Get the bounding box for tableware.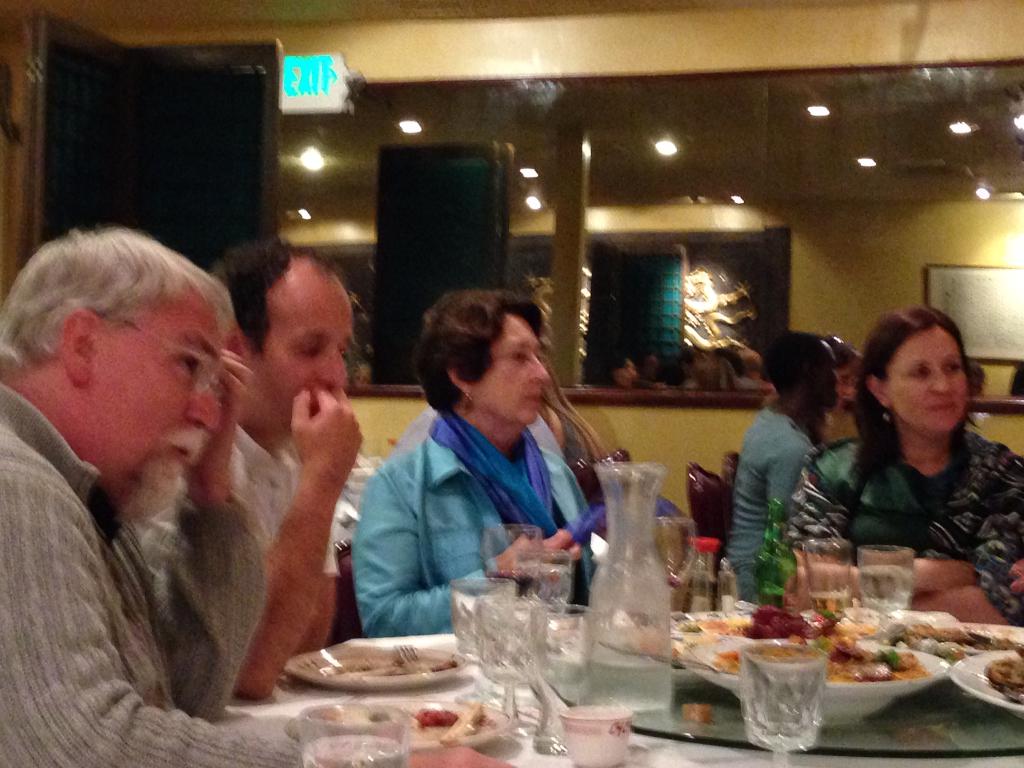
rect(570, 707, 635, 767).
